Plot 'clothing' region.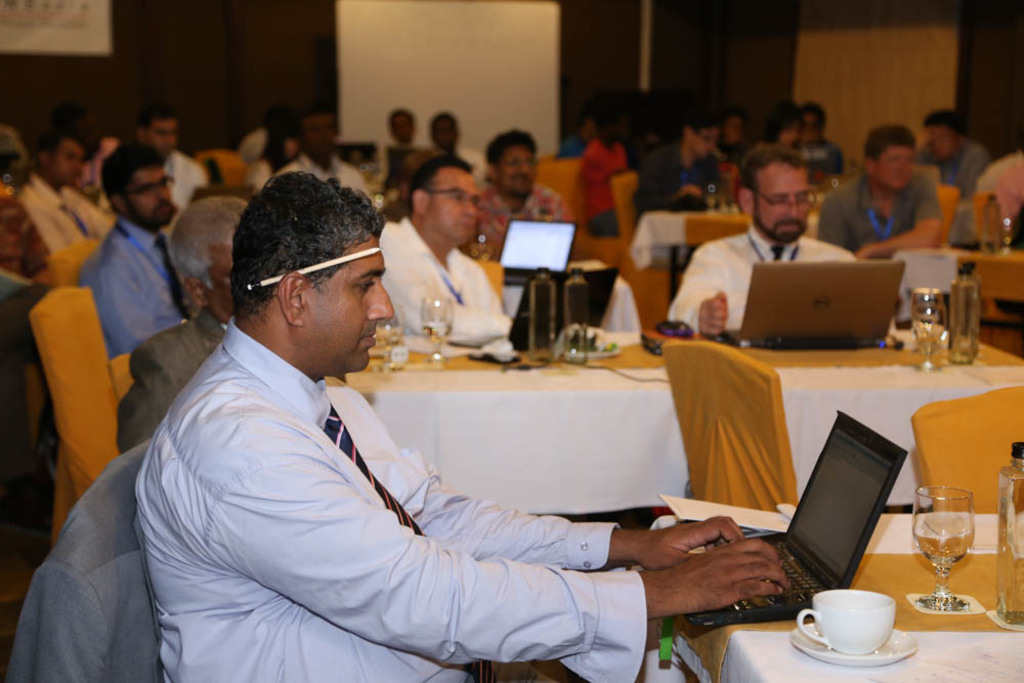
Plotted at box(70, 213, 189, 362).
